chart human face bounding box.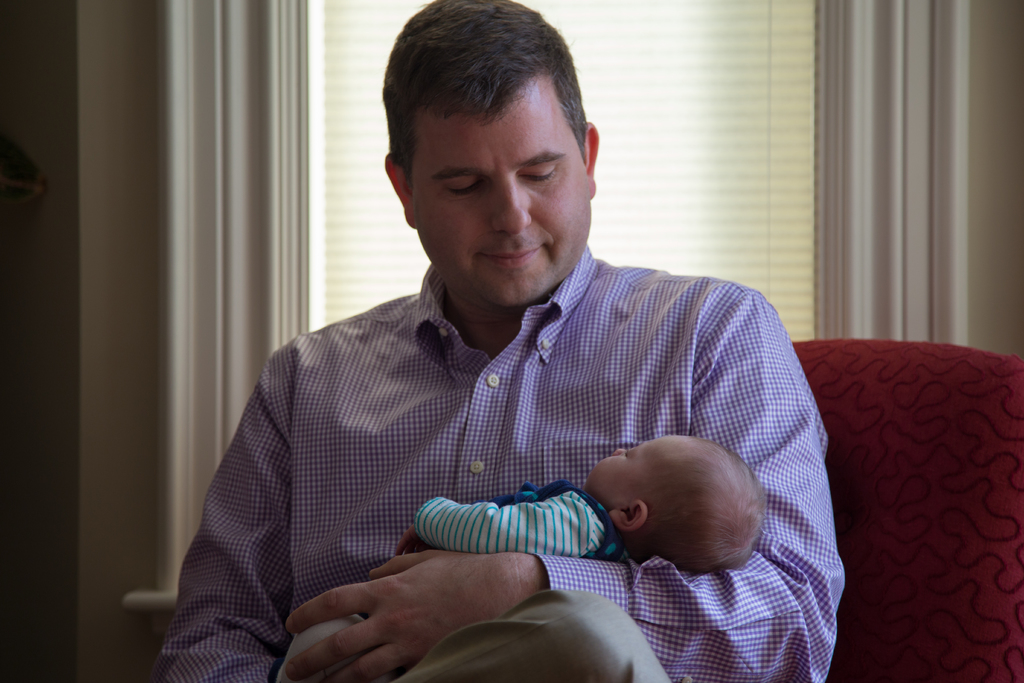
Charted: left=412, top=71, right=592, bottom=300.
